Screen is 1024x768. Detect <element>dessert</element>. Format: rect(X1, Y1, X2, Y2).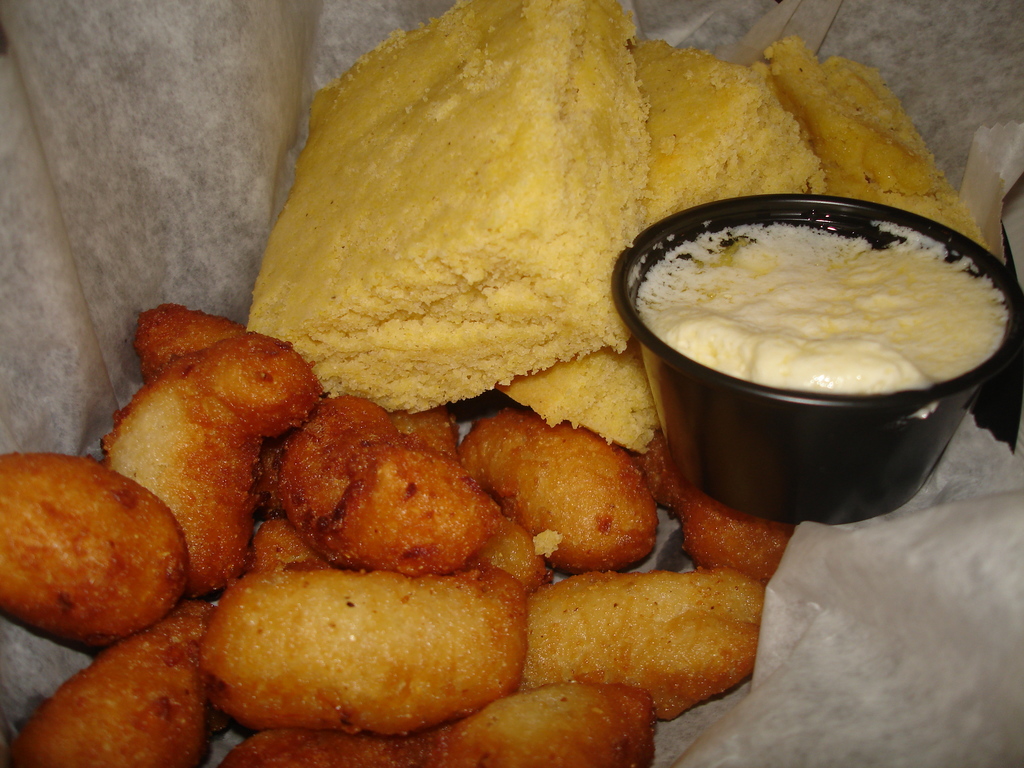
rect(620, 209, 990, 549).
